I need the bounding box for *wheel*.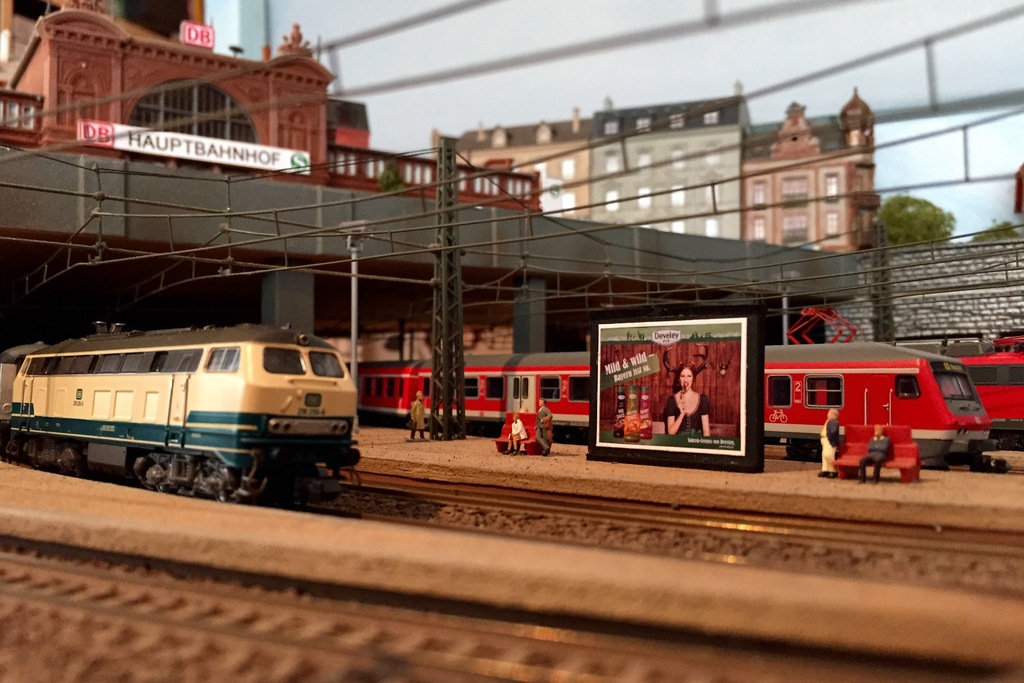
Here it is: 54, 446, 83, 480.
